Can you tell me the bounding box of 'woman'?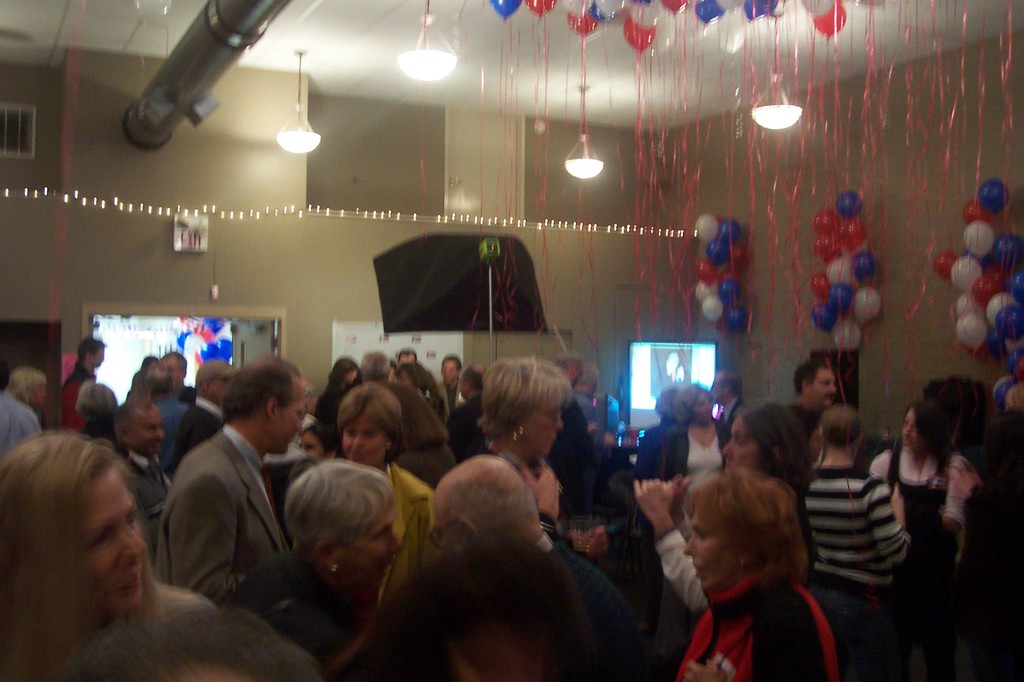
{"x1": 0, "y1": 434, "x2": 210, "y2": 681}.
